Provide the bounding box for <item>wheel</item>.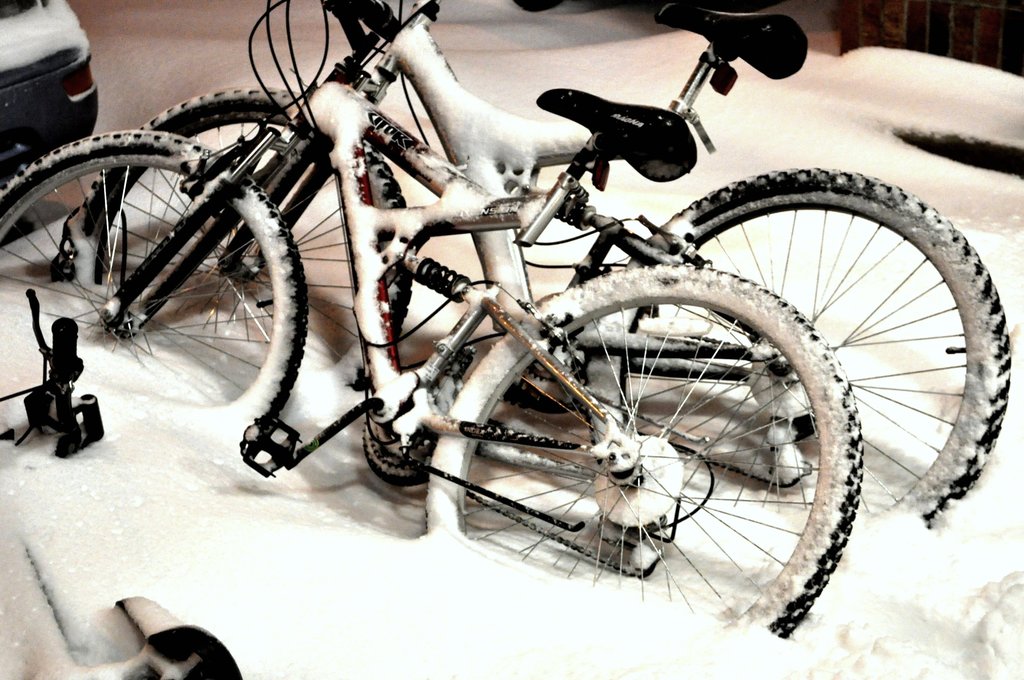
[left=0, top=126, right=309, bottom=450].
